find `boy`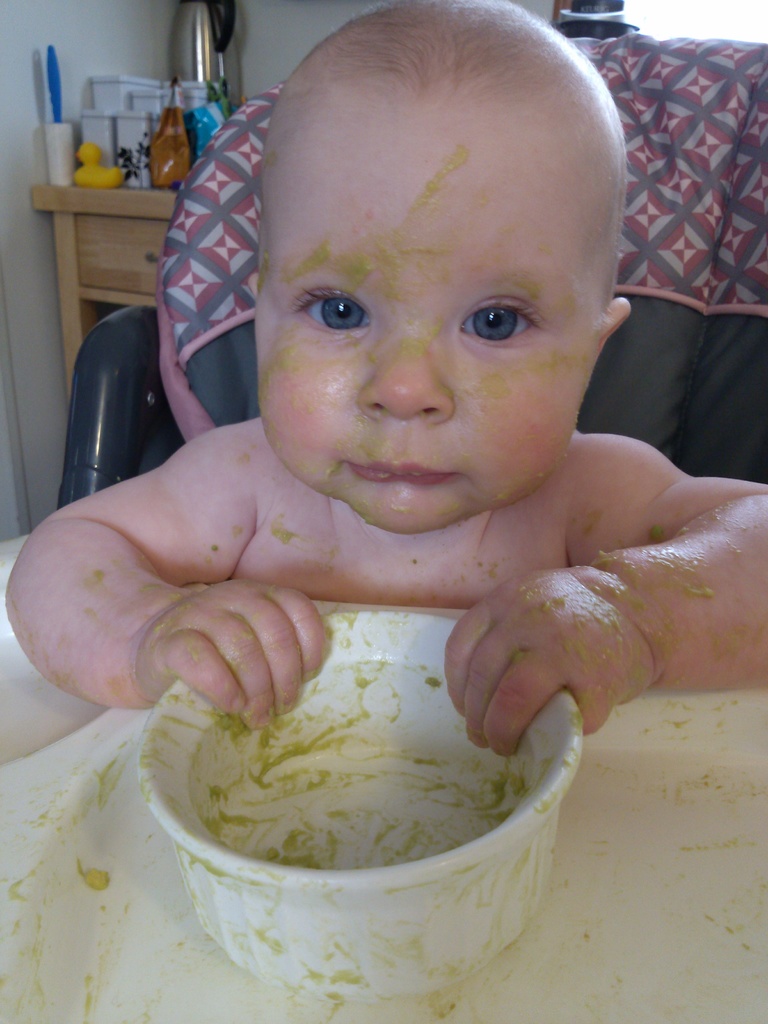
box=[83, 51, 767, 915]
